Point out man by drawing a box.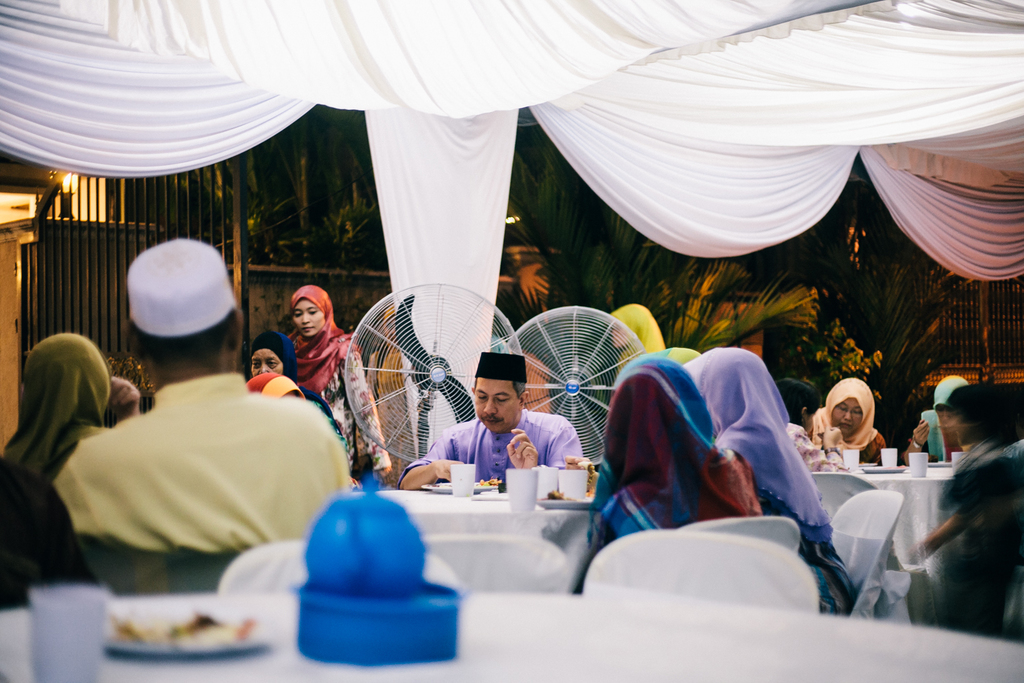
(52,264,340,618).
